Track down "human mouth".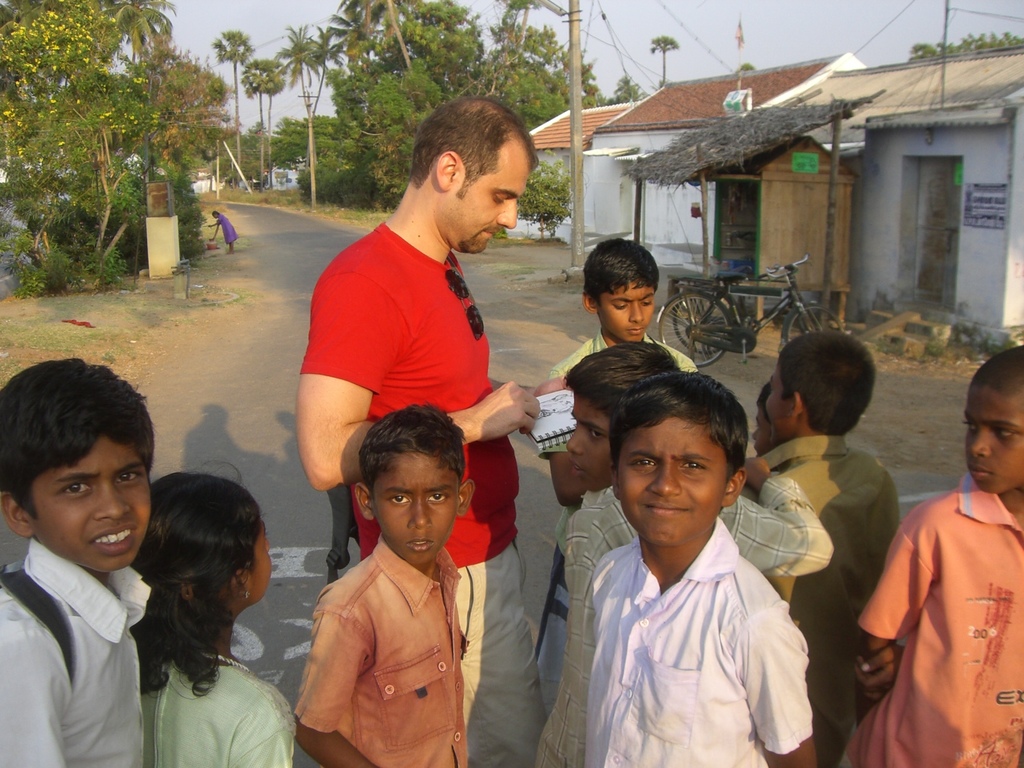
Tracked to (left=625, top=325, right=641, bottom=337).
